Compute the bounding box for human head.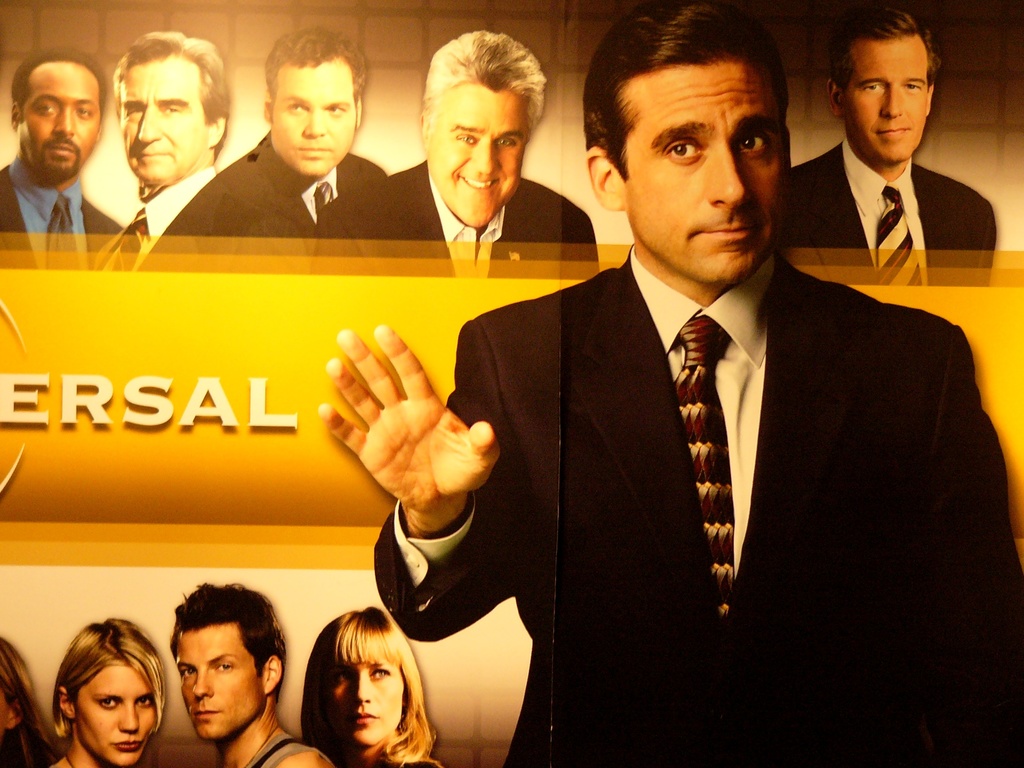
(163, 582, 298, 743).
